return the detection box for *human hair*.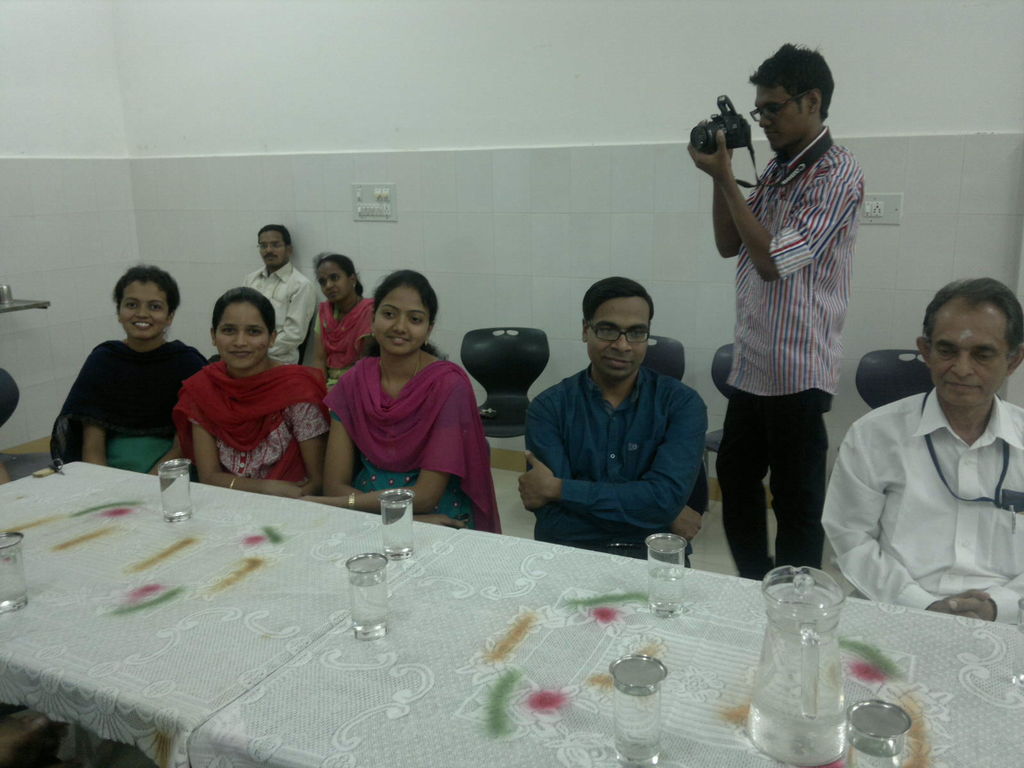
360:266:443:364.
